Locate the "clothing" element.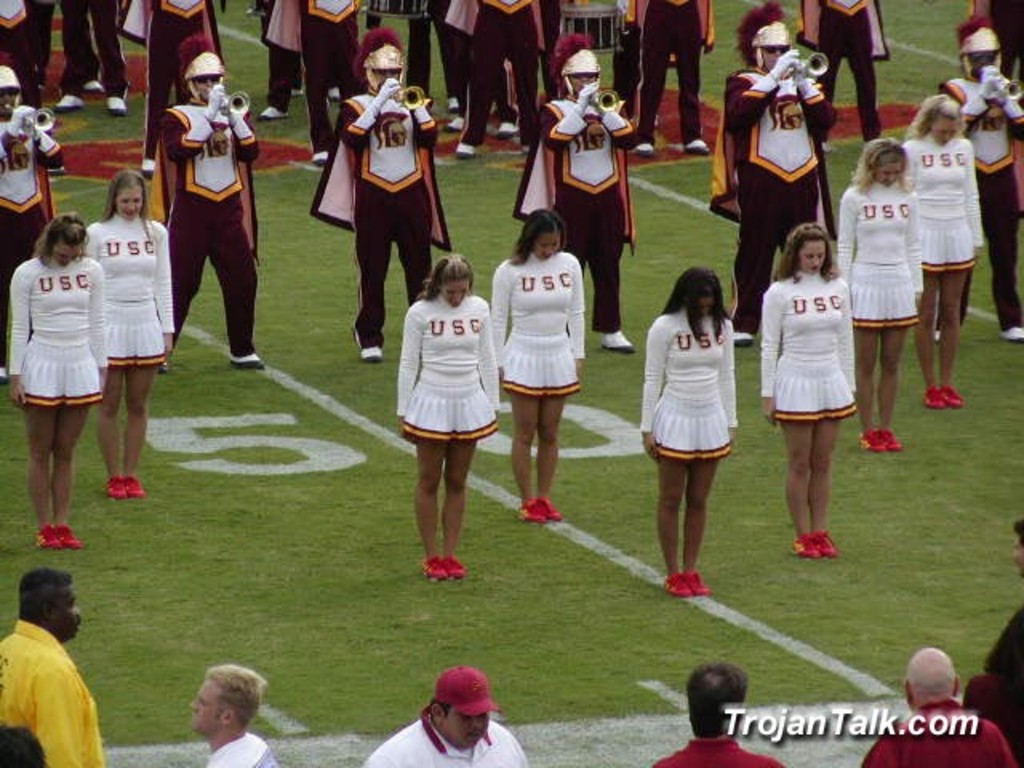
Element bbox: rect(488, 248, 586, 400).
